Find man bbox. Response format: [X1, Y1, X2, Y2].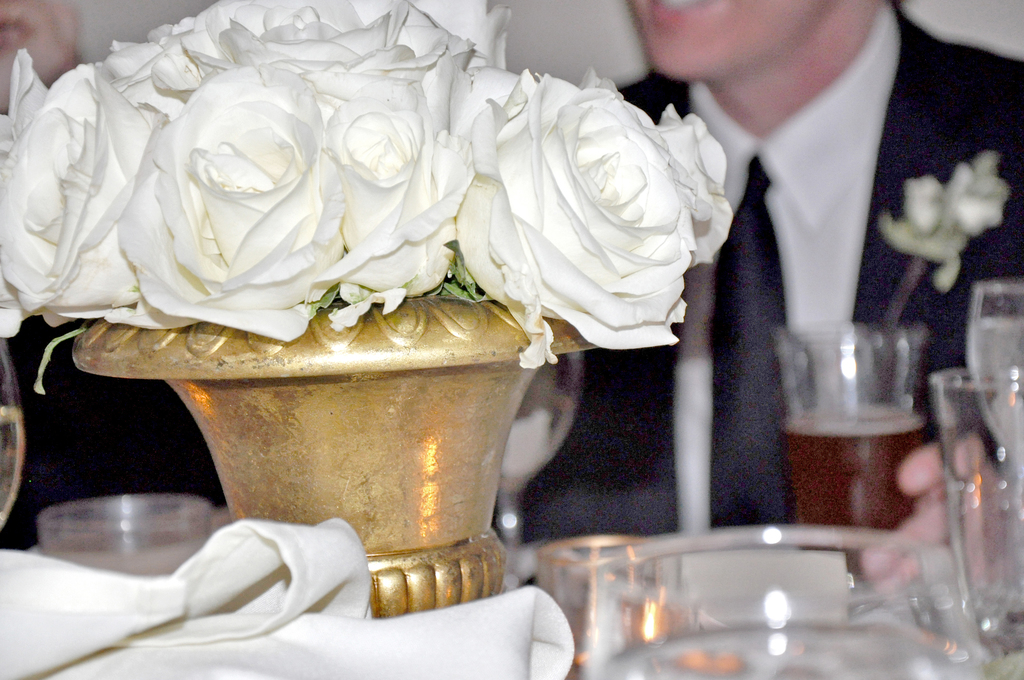
[517, 0, 1023, 526].
